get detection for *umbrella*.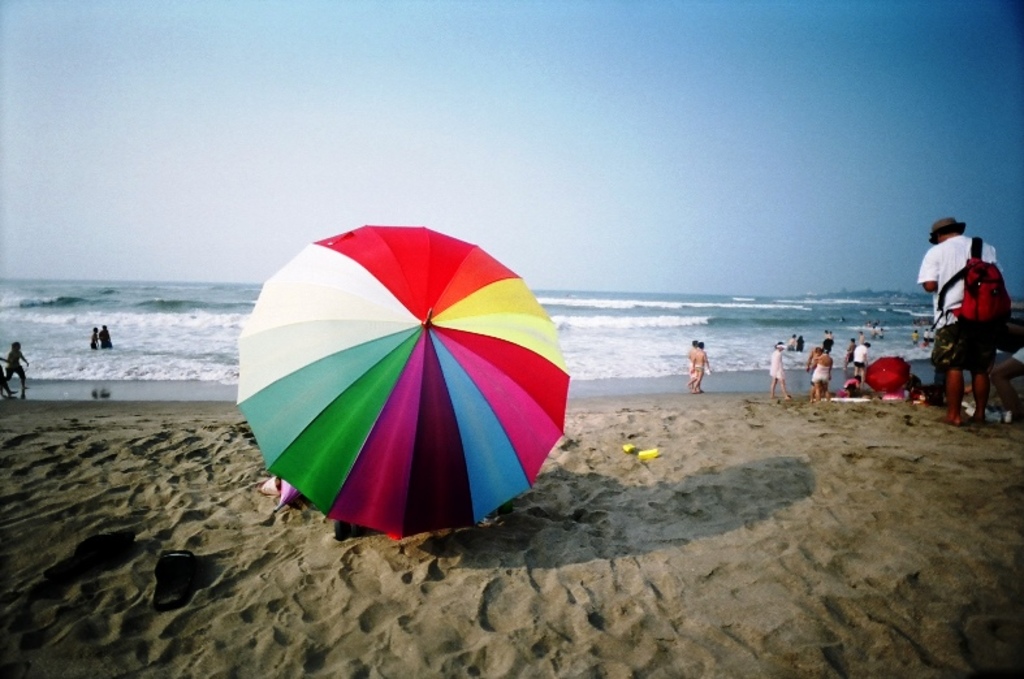
Detection: BBox(232, 222, 574, 545).
